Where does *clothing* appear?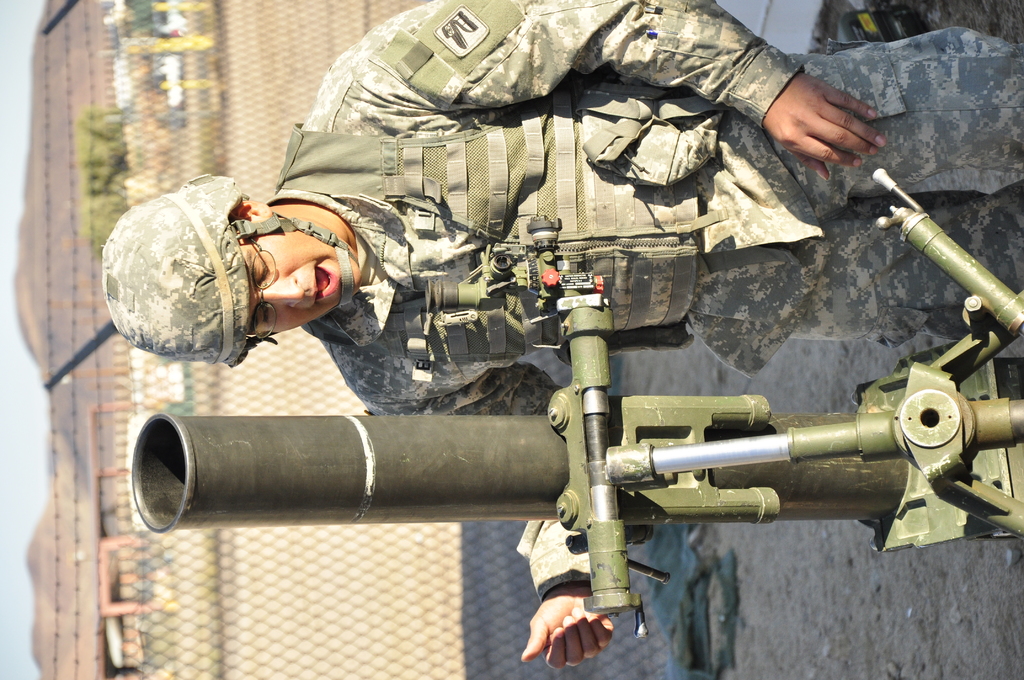
Appears at 266, 0, 1016, 581.
